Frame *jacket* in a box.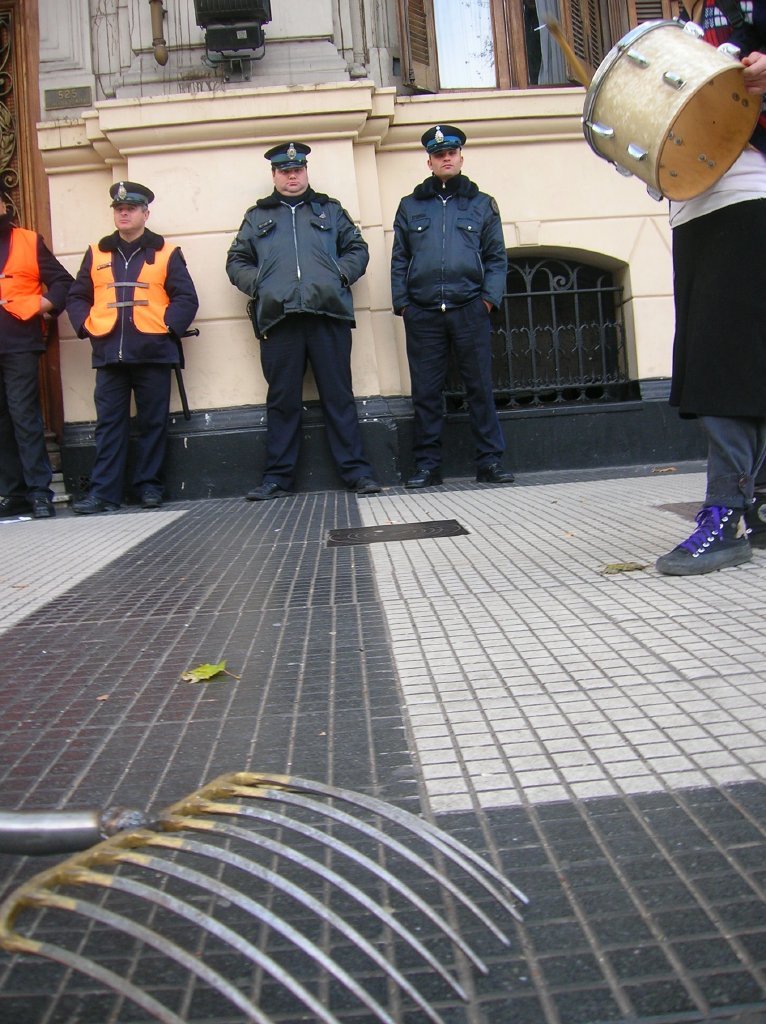
pyautogui.locateOnScreen(66, 234, 199, 361).
